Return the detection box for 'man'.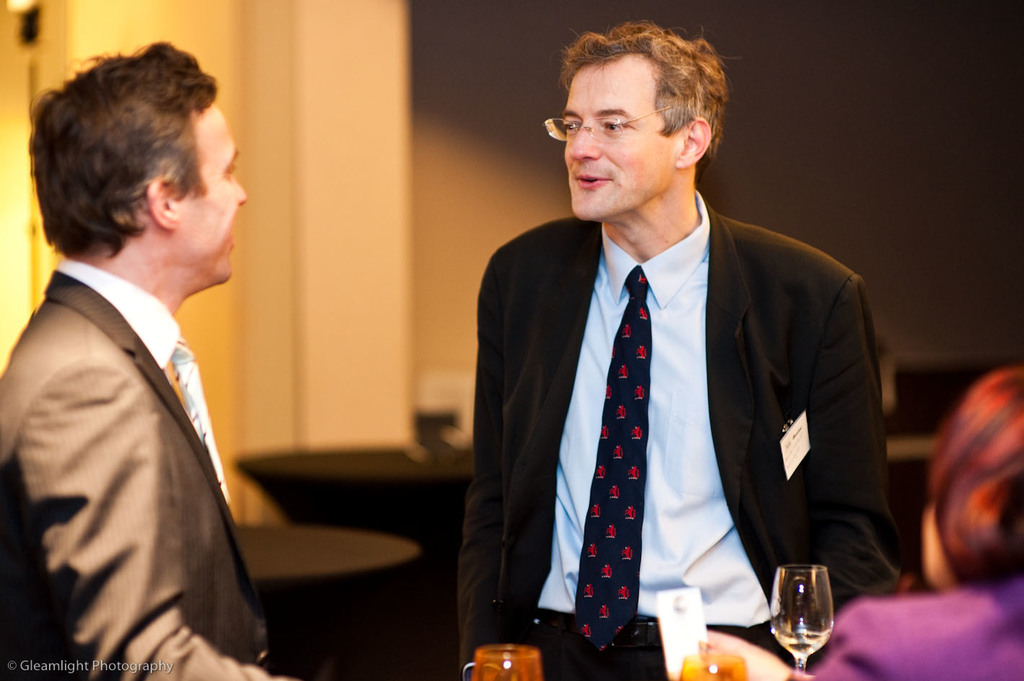
bbox=(469, 61, 900, 677).
